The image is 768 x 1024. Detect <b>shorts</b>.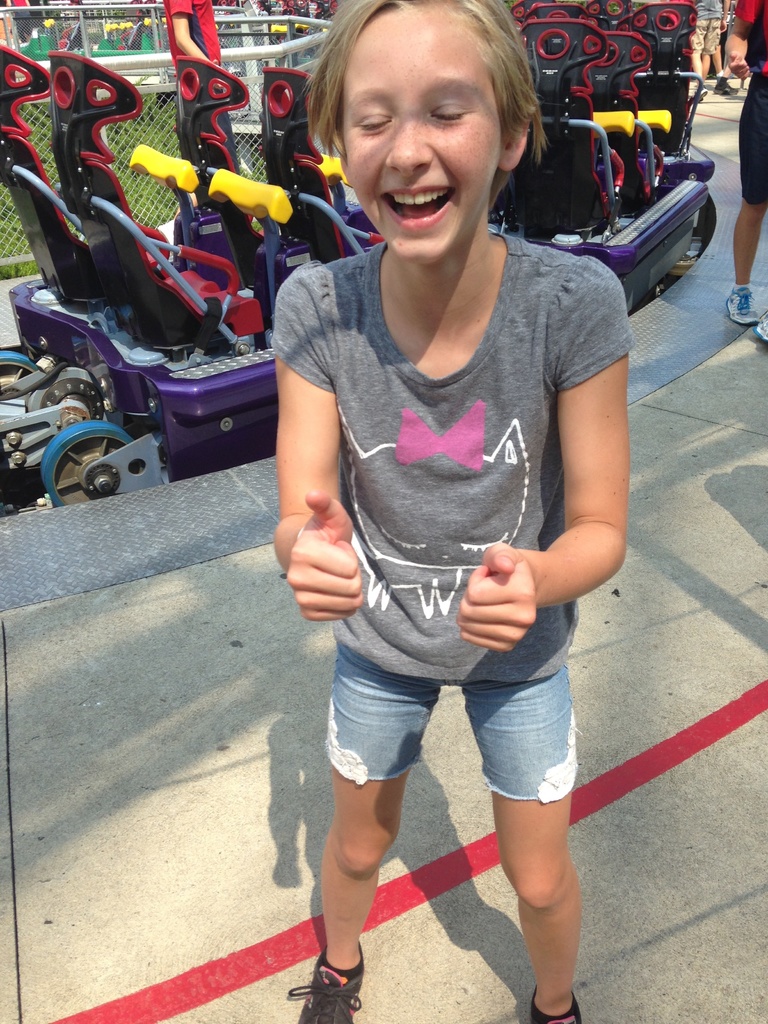
Detection: bbox(733, 106, 767, 204).
